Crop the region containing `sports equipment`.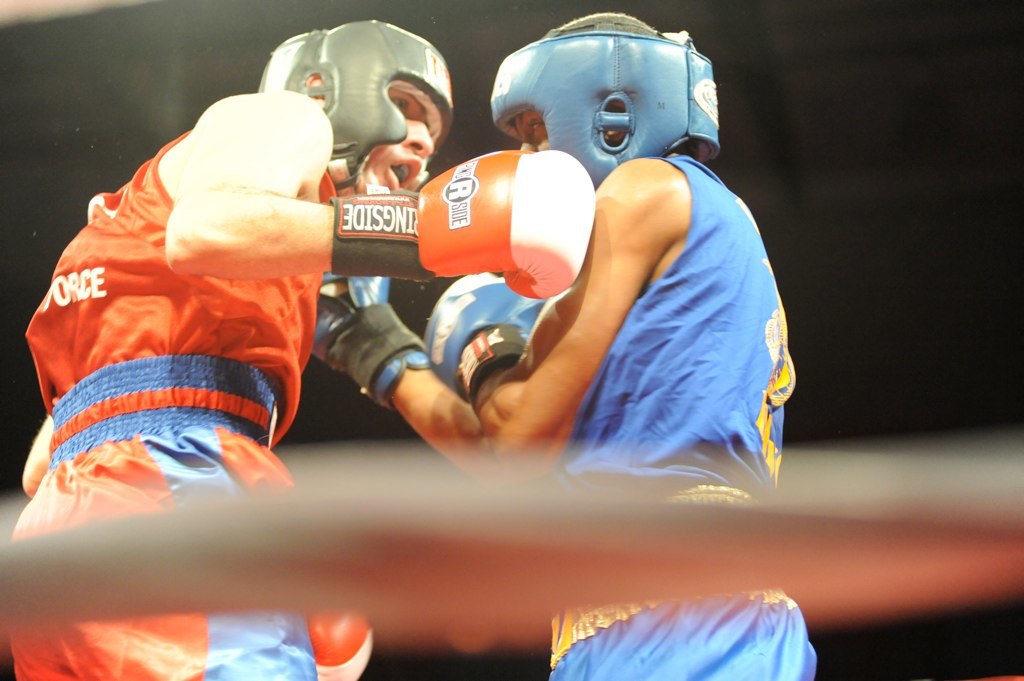
Crop region: Rect(418, 267, 543, 406).
